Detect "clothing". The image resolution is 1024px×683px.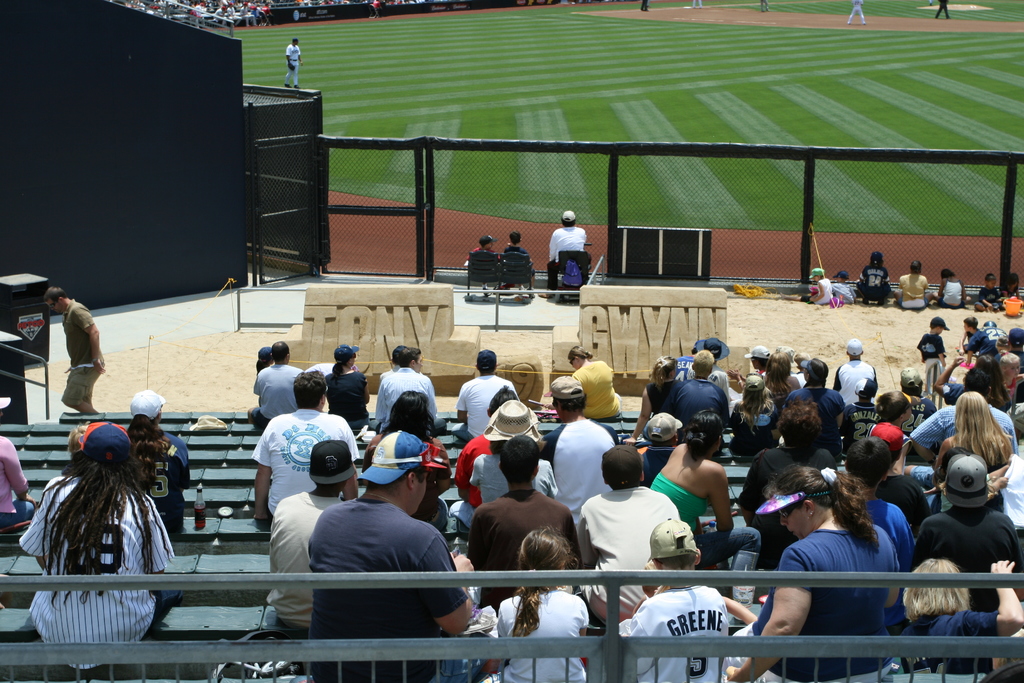
[477,589,586,682].
